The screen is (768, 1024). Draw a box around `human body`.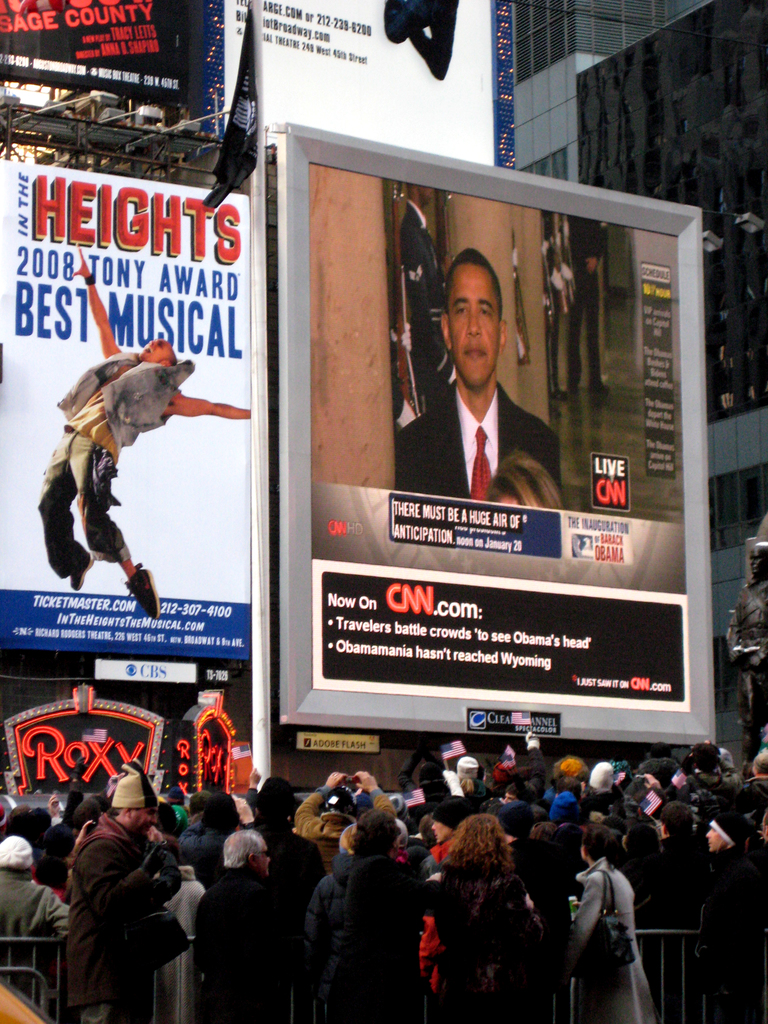
locate(394, 248, 563, 489).
